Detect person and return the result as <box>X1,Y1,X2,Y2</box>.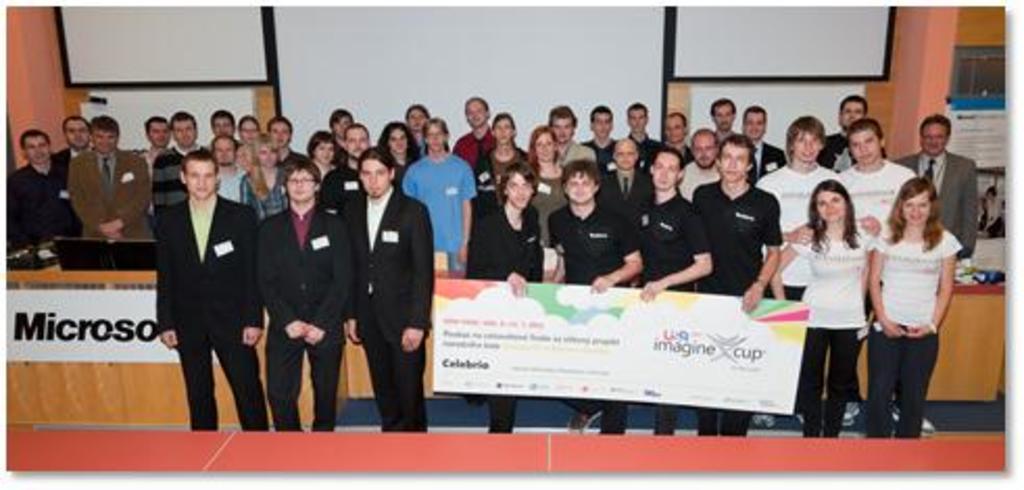
<box>759,183,876,438</box>.
